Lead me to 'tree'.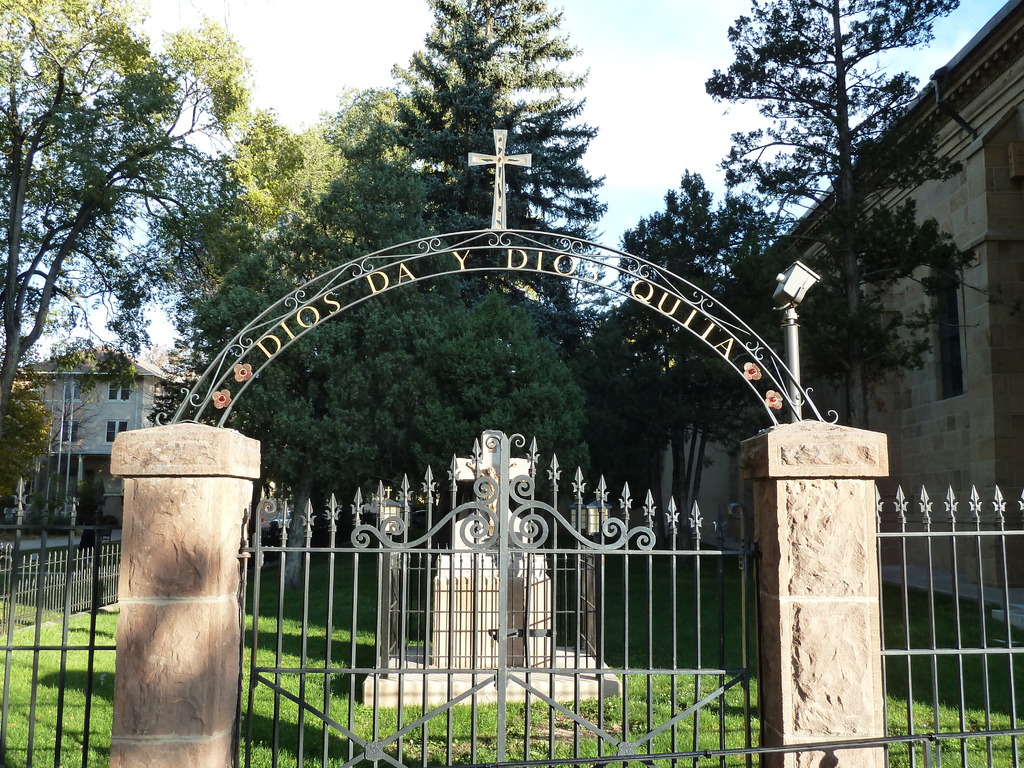
Lead to x1=690 y1=9 x2=991 y2=441.
